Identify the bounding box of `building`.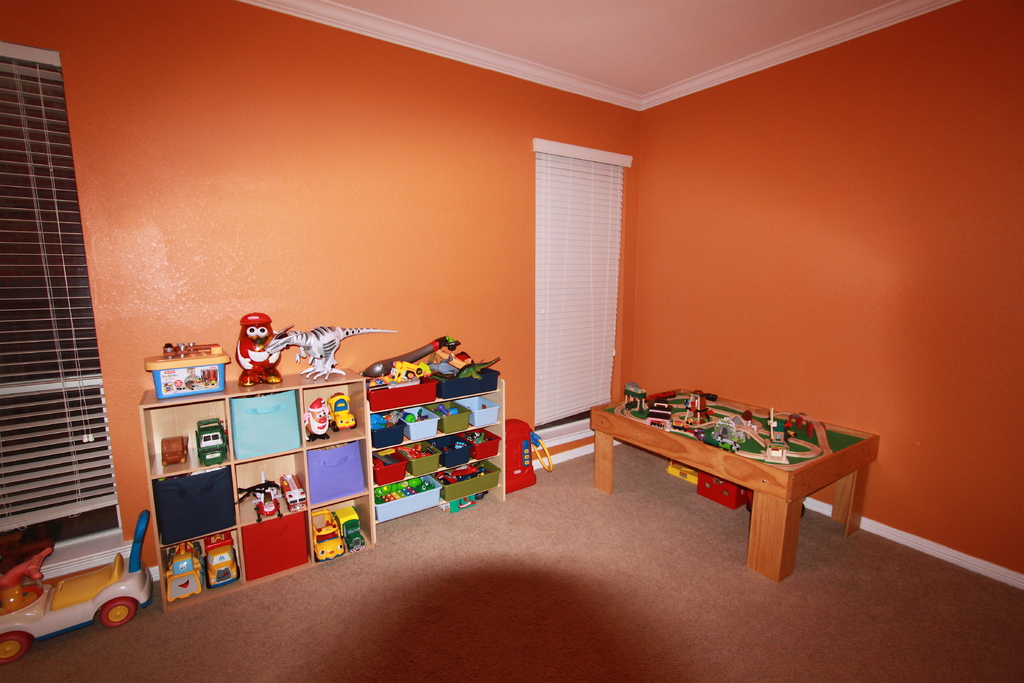
BBox(3, 0, 1023, 682).
